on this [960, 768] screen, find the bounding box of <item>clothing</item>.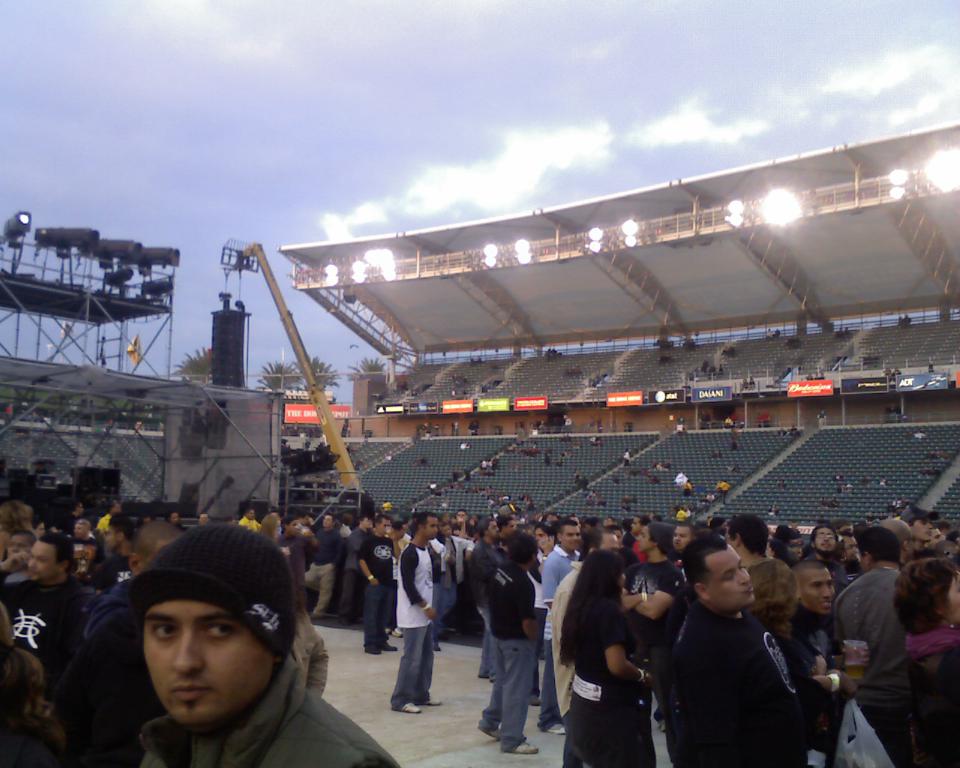
Bounding box: pyautogui.locateOnScreen(95, 508, 111, 532).
